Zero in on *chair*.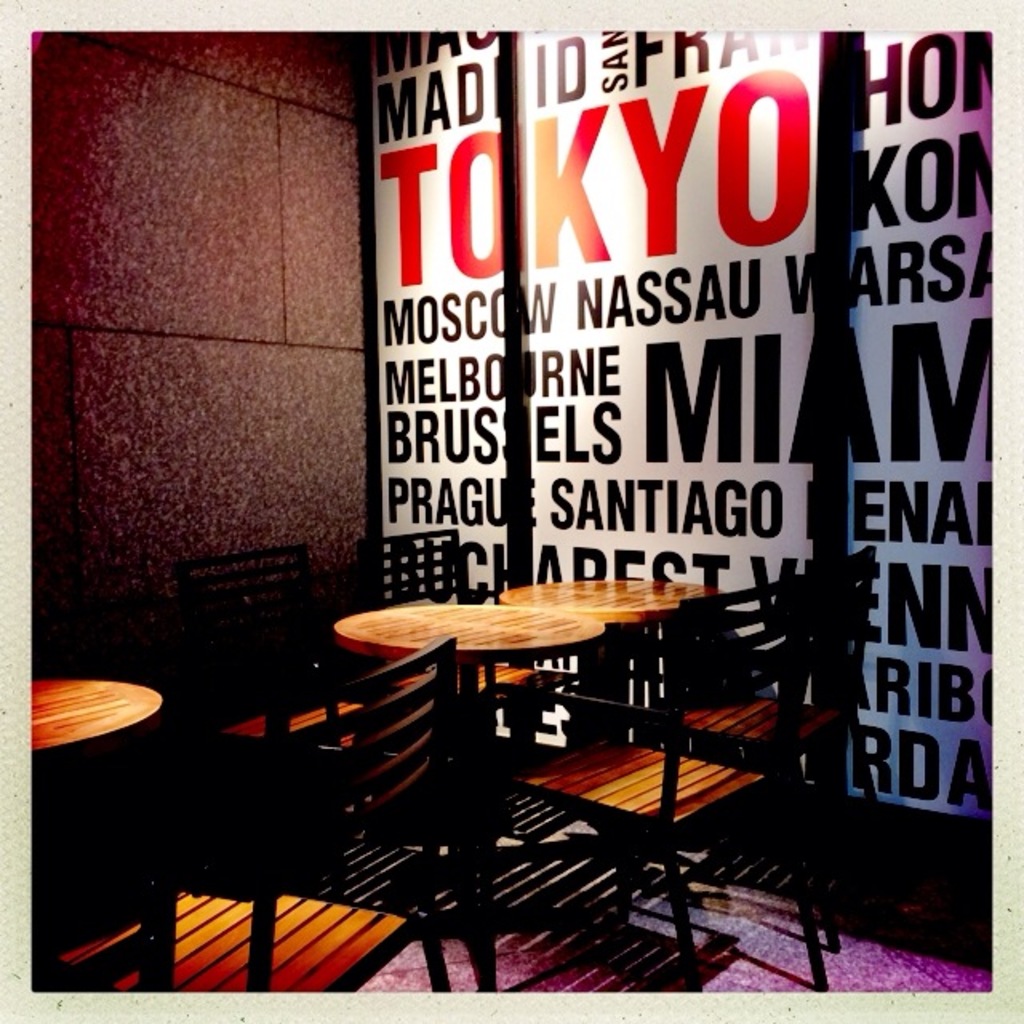
Zeroed in: 168:533:322:736.
